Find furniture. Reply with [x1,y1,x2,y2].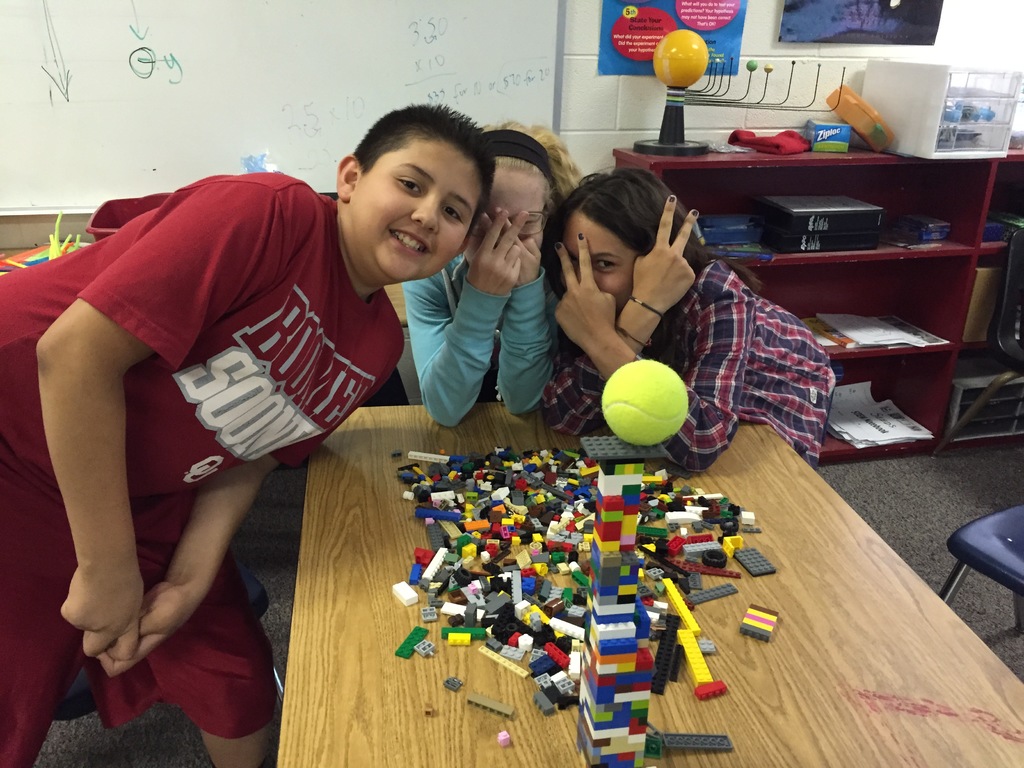
[613,150,1023,468].
